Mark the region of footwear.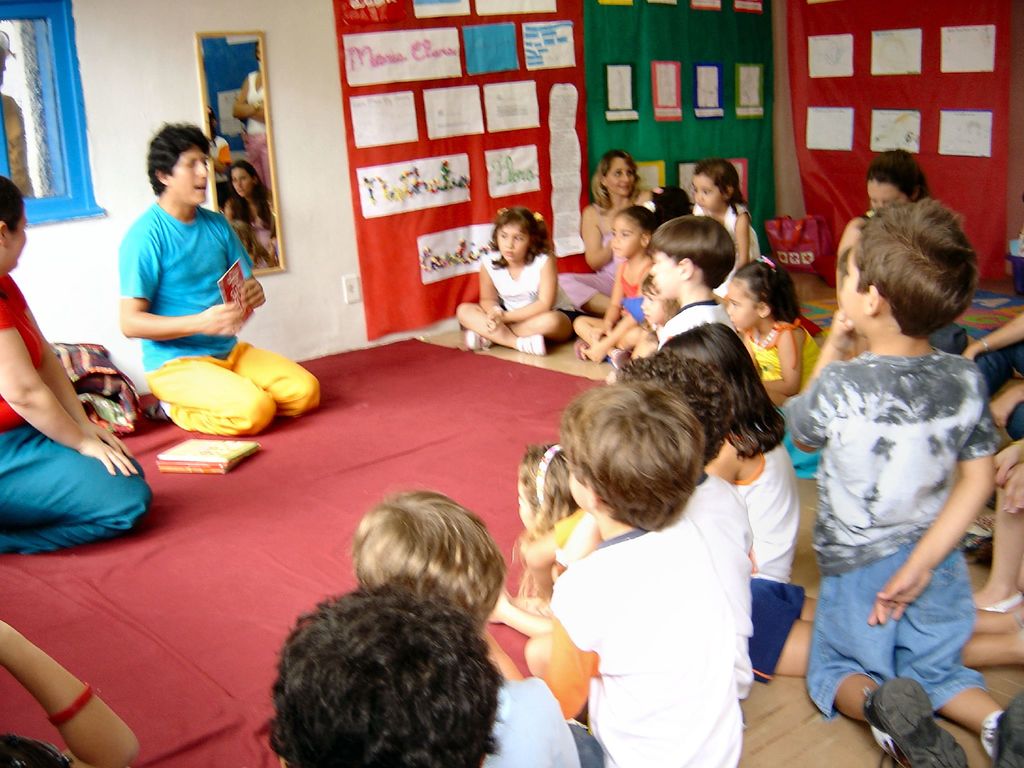
Region: 869,676,966,767.
